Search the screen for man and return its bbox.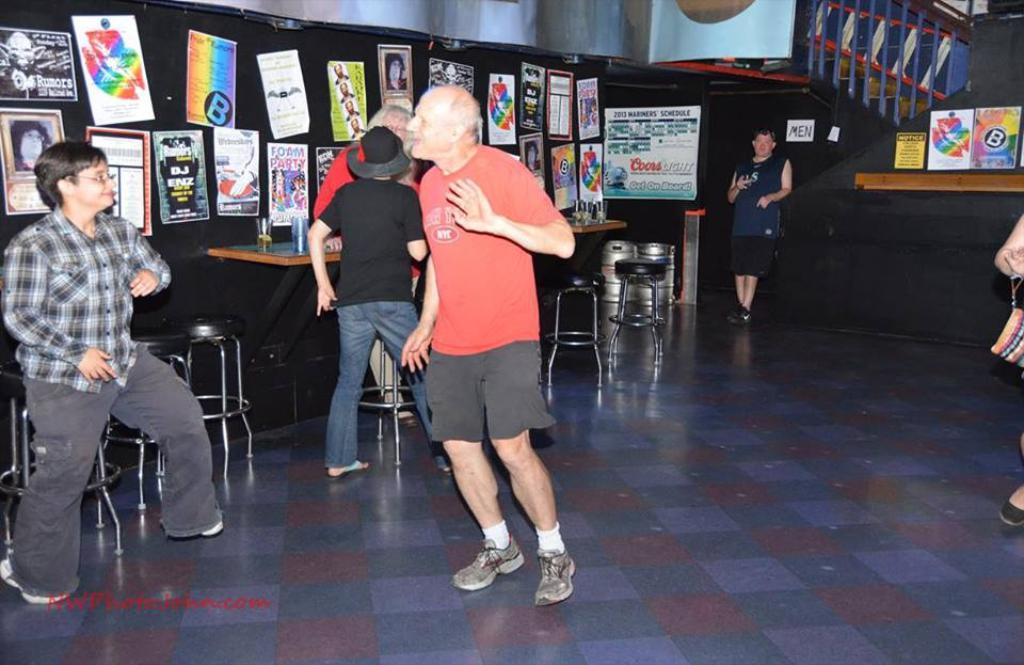
Found: x1=385, y1=81, x2=585, y2=617.
